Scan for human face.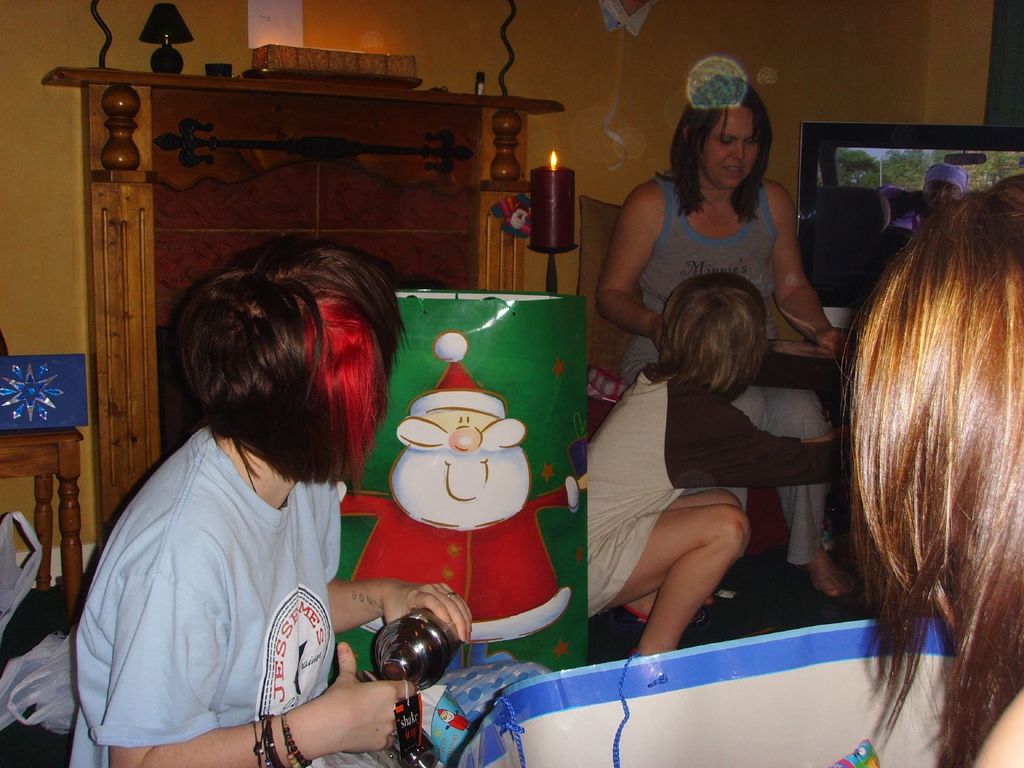
Scan result: BBox(702, 109, 758, 182).
